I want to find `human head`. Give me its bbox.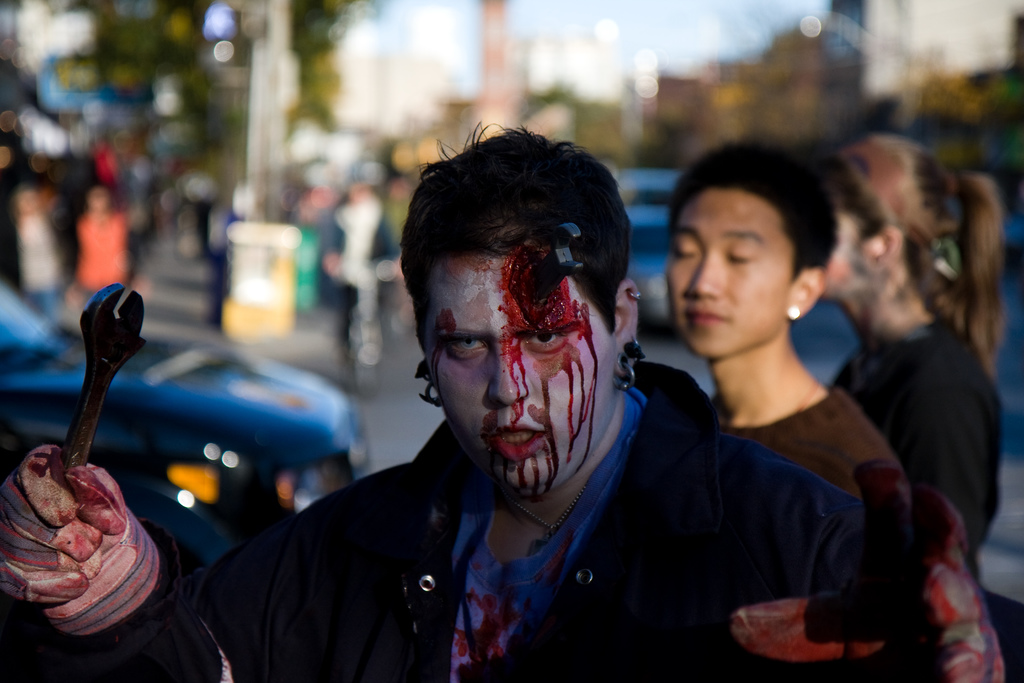
(417,156,623,478).
